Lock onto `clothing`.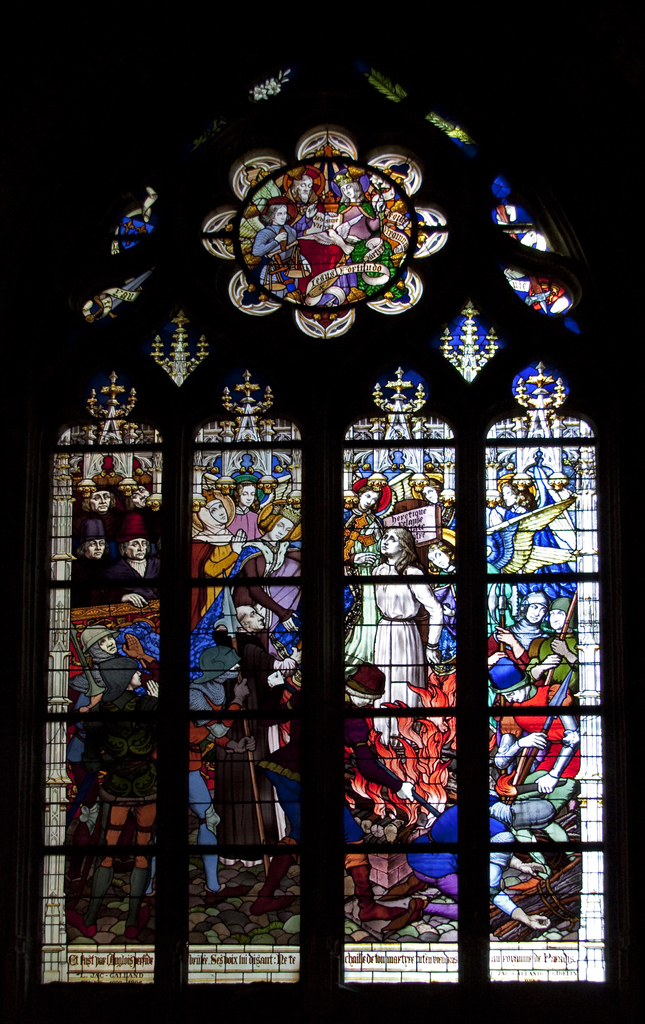
Locked: x1=114 y1=550 x2=161 y2=608.
